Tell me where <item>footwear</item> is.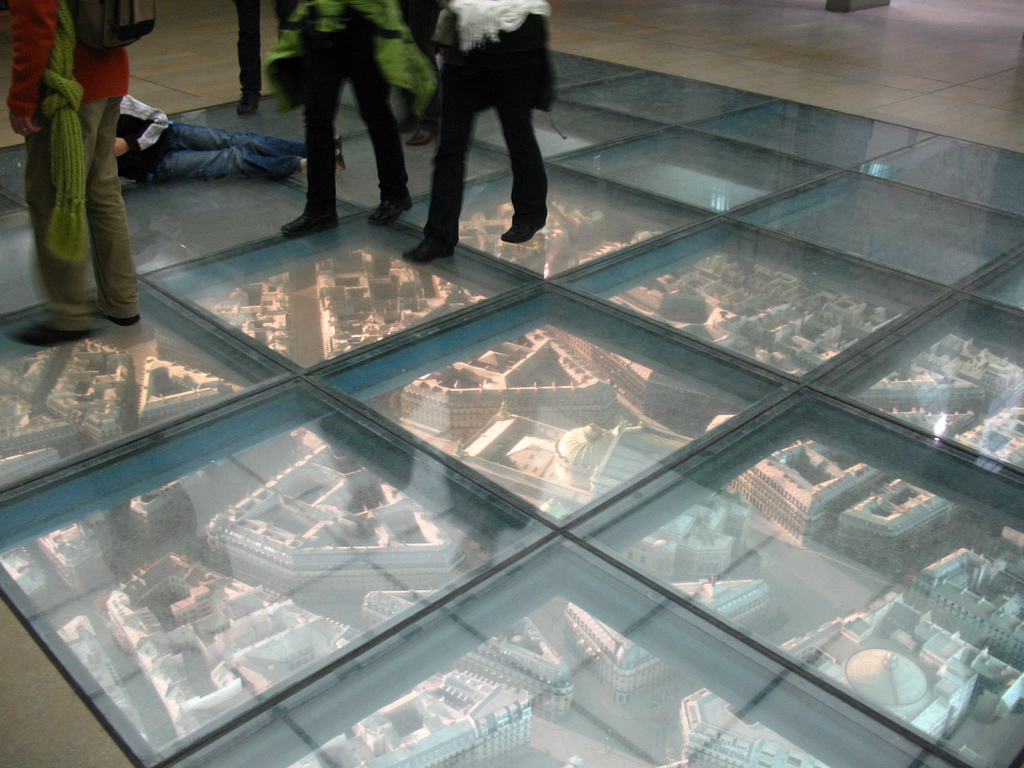
<item>footwear</item> is at select_region(368, 191, 414, 225).
